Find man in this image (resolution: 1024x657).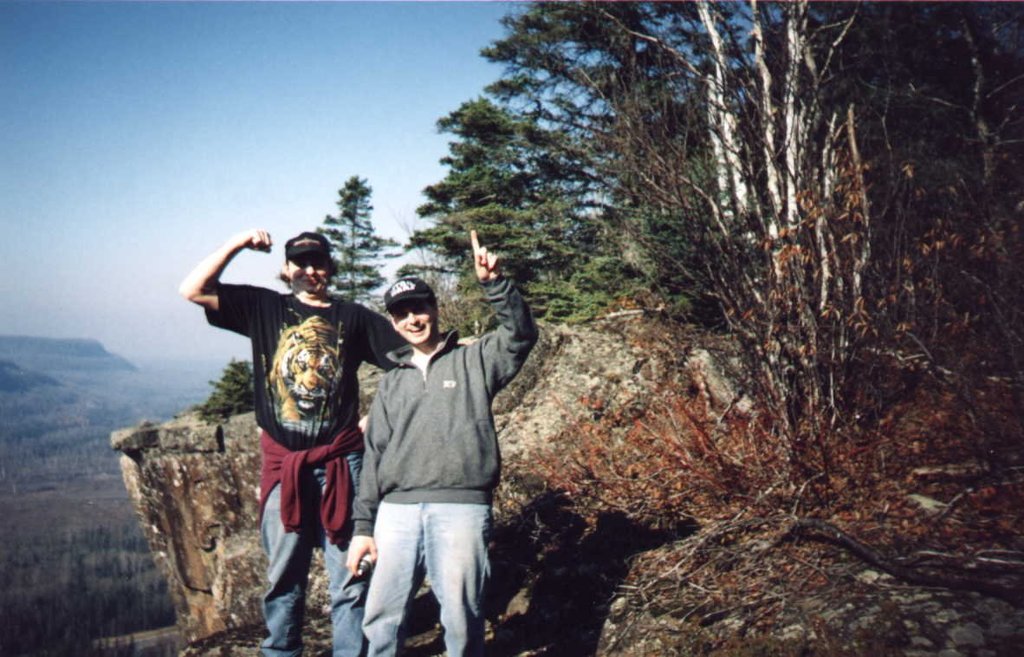
[335, 242, 528, 656].
